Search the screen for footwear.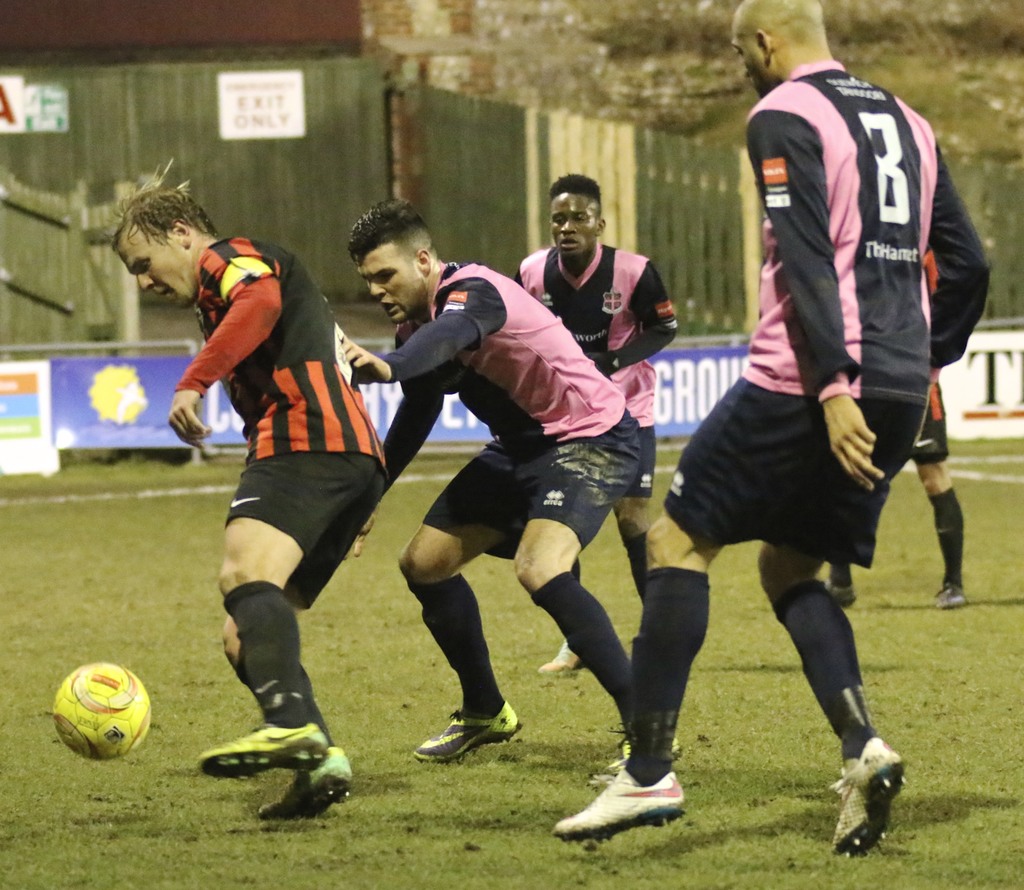
Found at [601, 731, 680, 777].
